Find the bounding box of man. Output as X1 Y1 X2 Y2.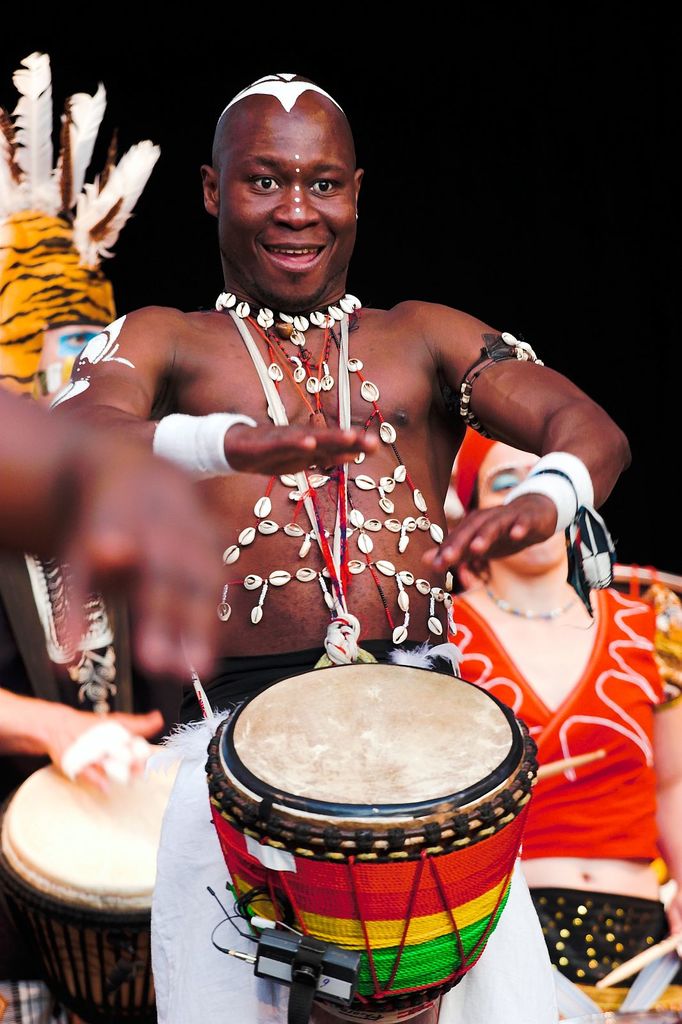
49 74 631 739.
